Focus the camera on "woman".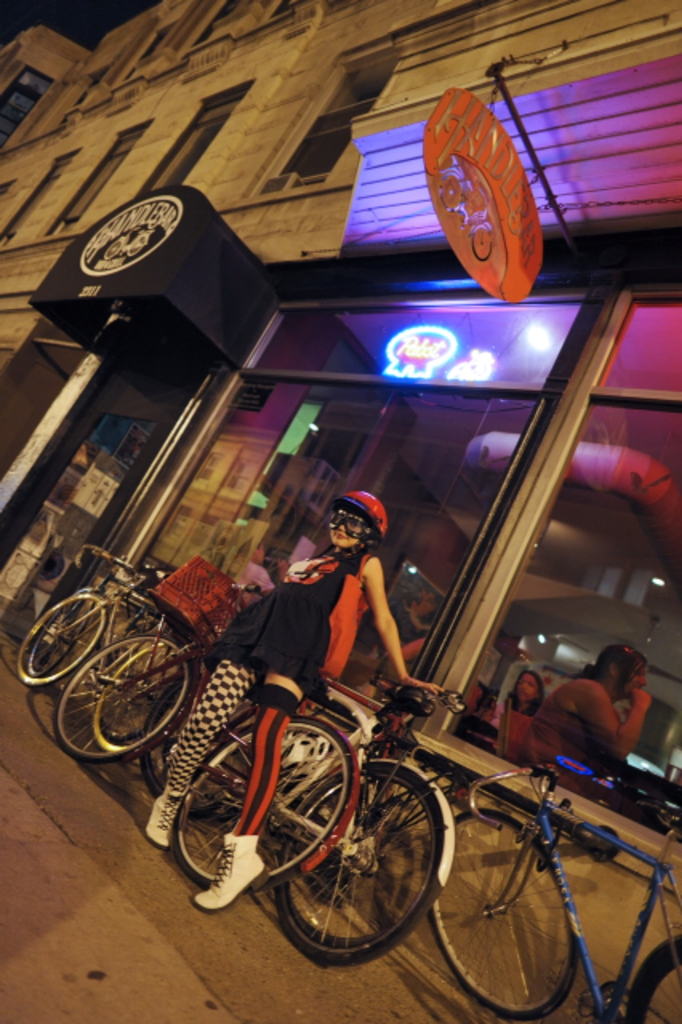
Focus region: 136, 491, 451, 920.
